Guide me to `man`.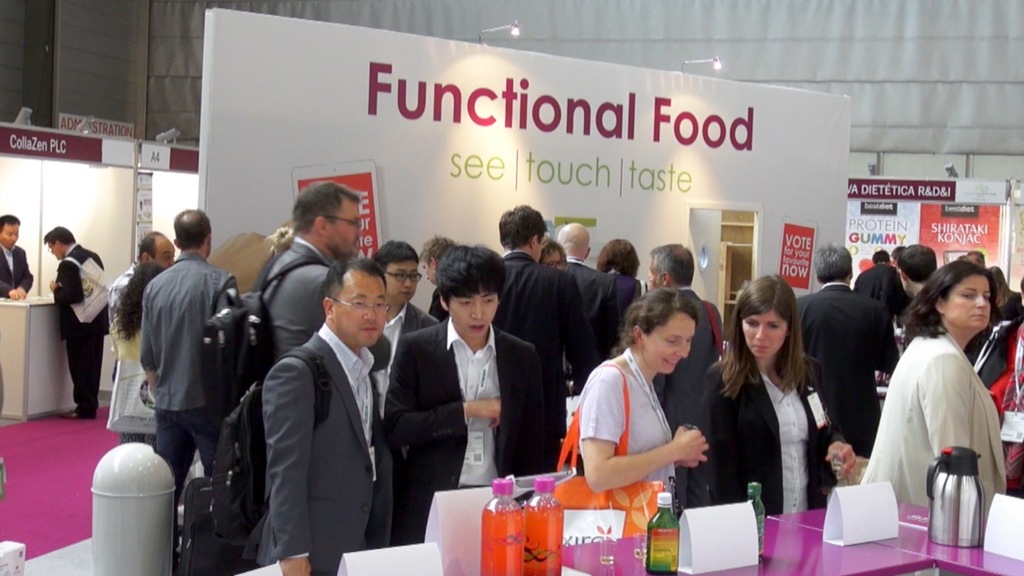
Guidance: <bbox>497, 200, 575, 362</bbox>.
